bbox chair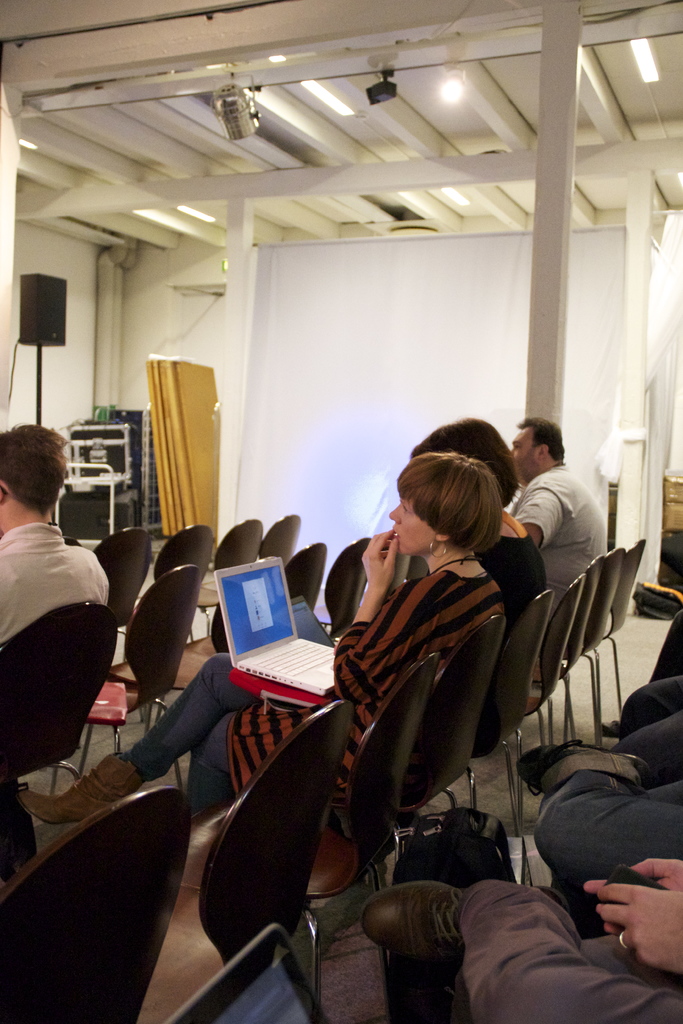
pyautogui.locateOnScreen(152, 606, 232, 744)
